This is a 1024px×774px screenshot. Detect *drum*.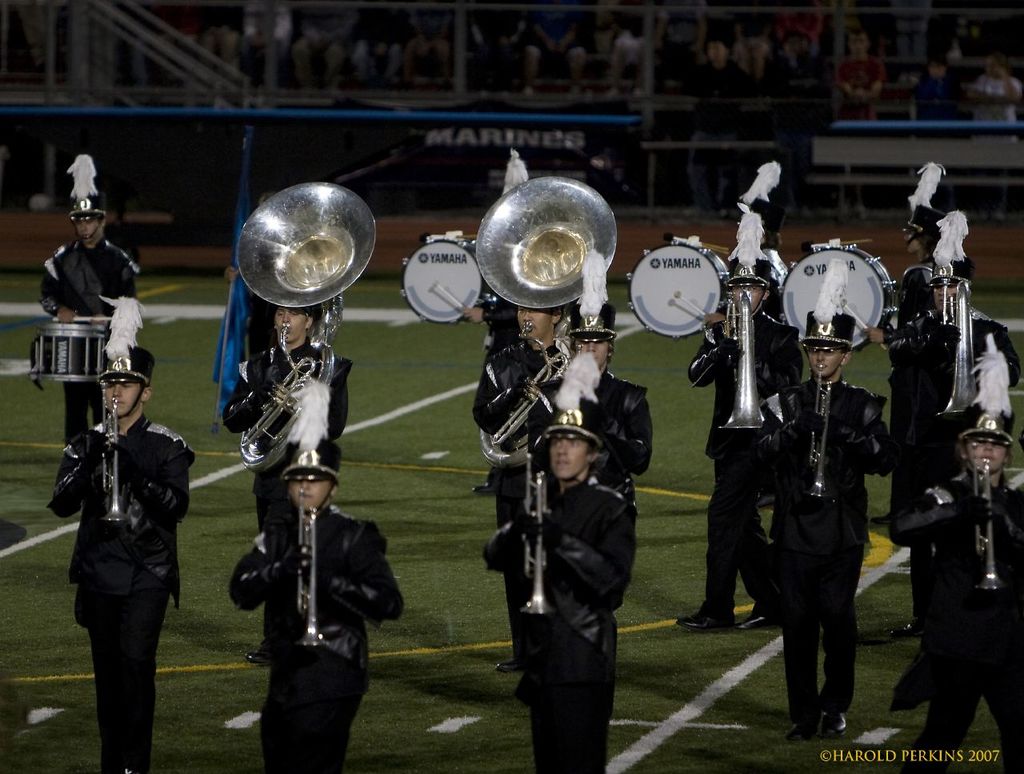
bbox(774, 236, 890, 353).
